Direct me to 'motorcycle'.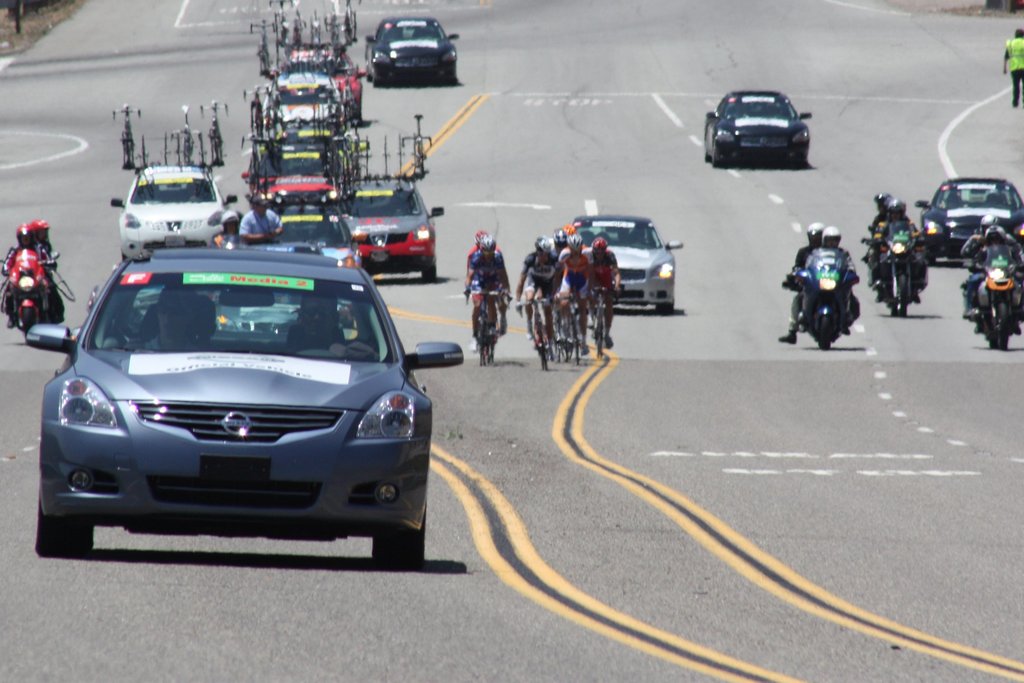
Direction: (3, 249, 60, 335).
